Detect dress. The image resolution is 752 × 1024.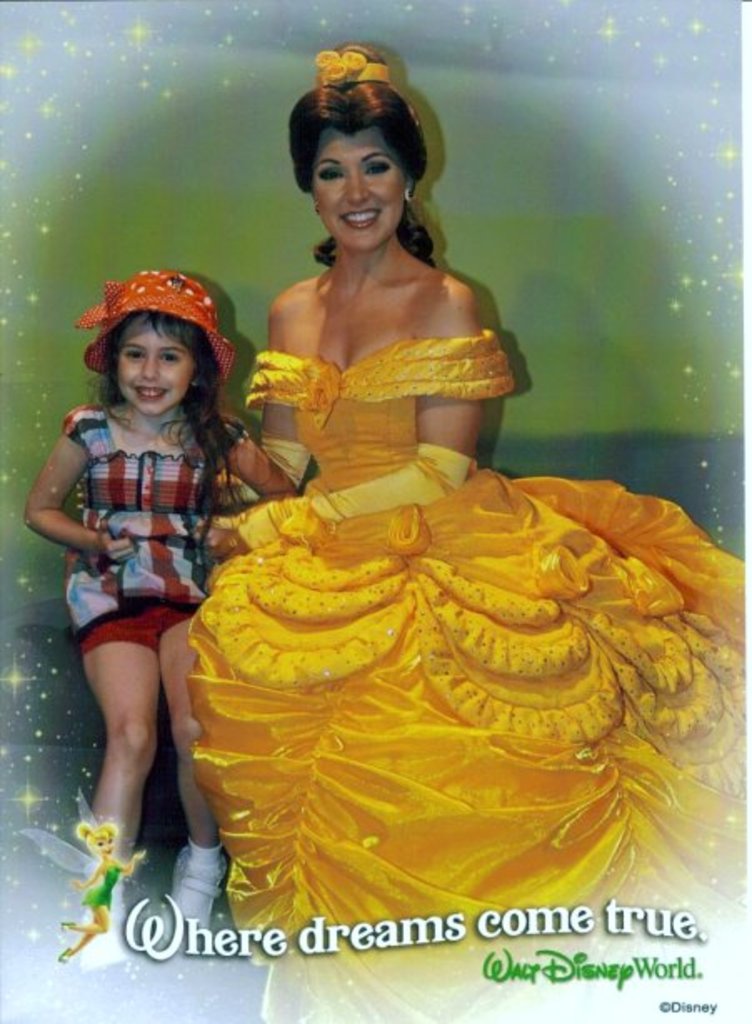
x1=62, y1=410, x2=235, y2=662.
